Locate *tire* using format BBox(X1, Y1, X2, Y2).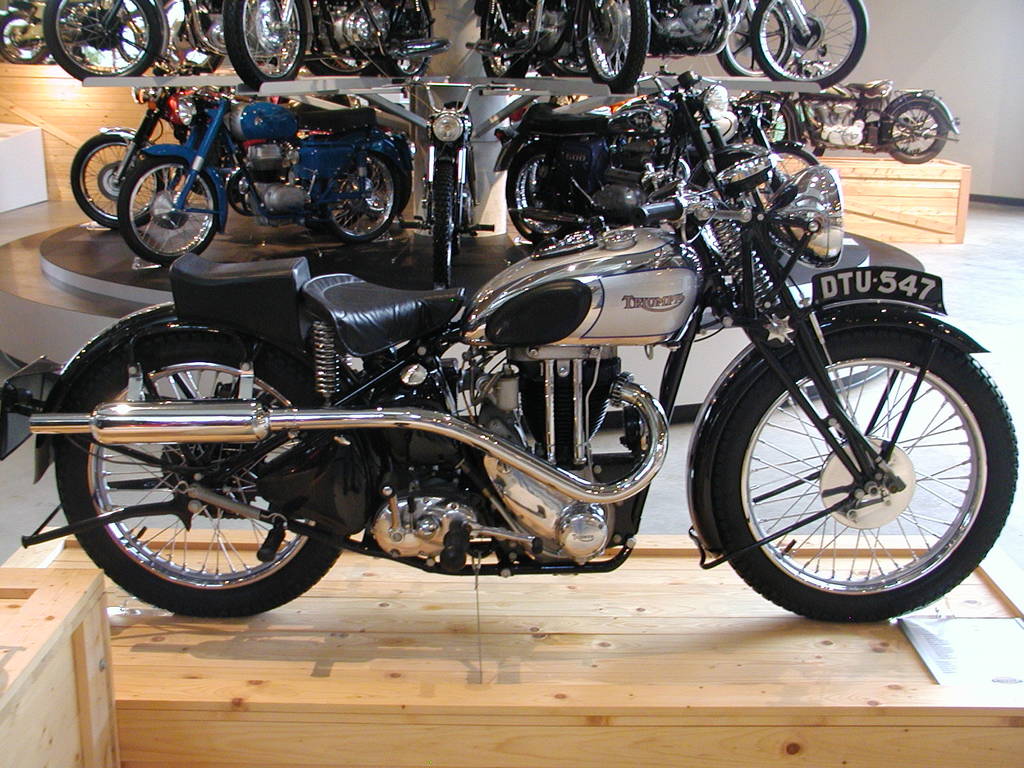
BBox(477, 0, 529, 81).
